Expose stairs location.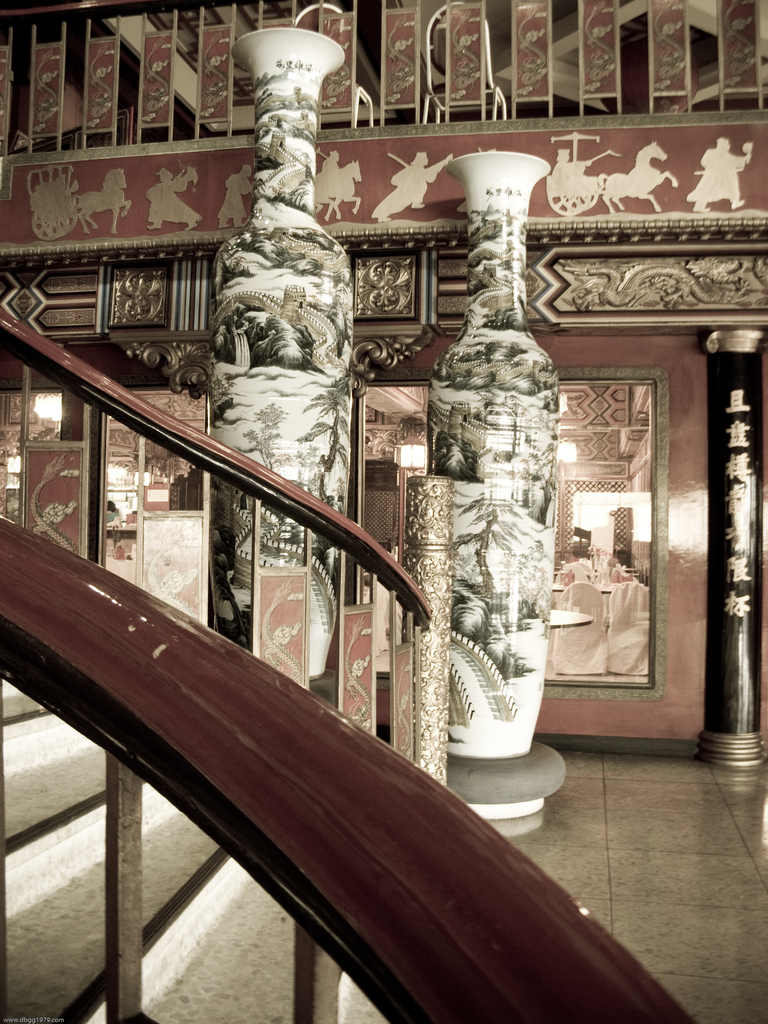
Exposed at 0:673:394:1023.
